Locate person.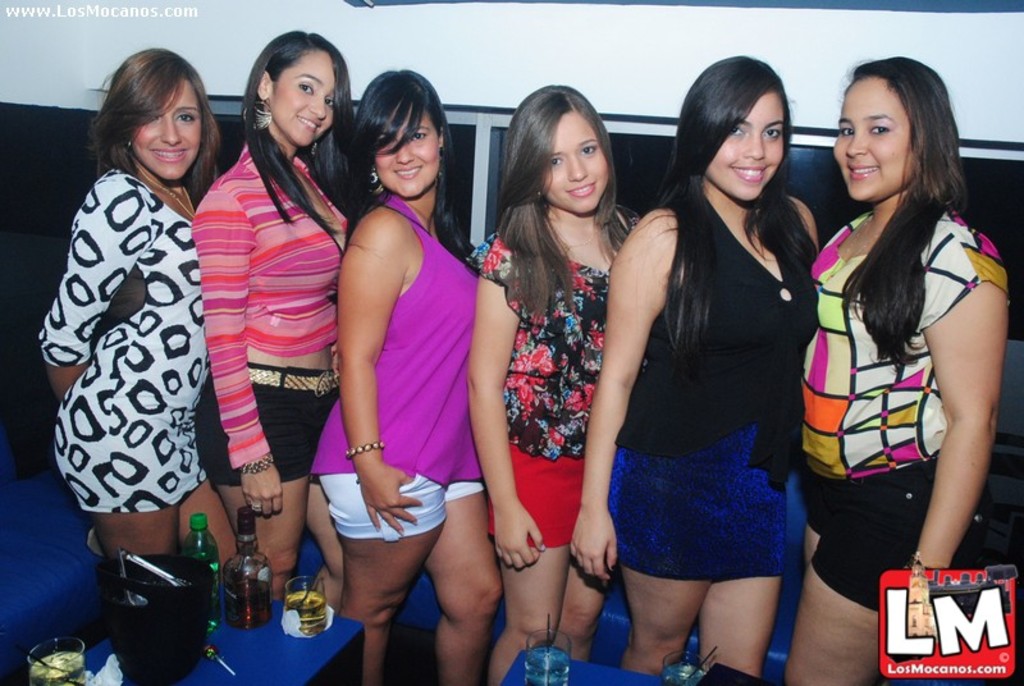
Bounding box: 33/26/219/636.
